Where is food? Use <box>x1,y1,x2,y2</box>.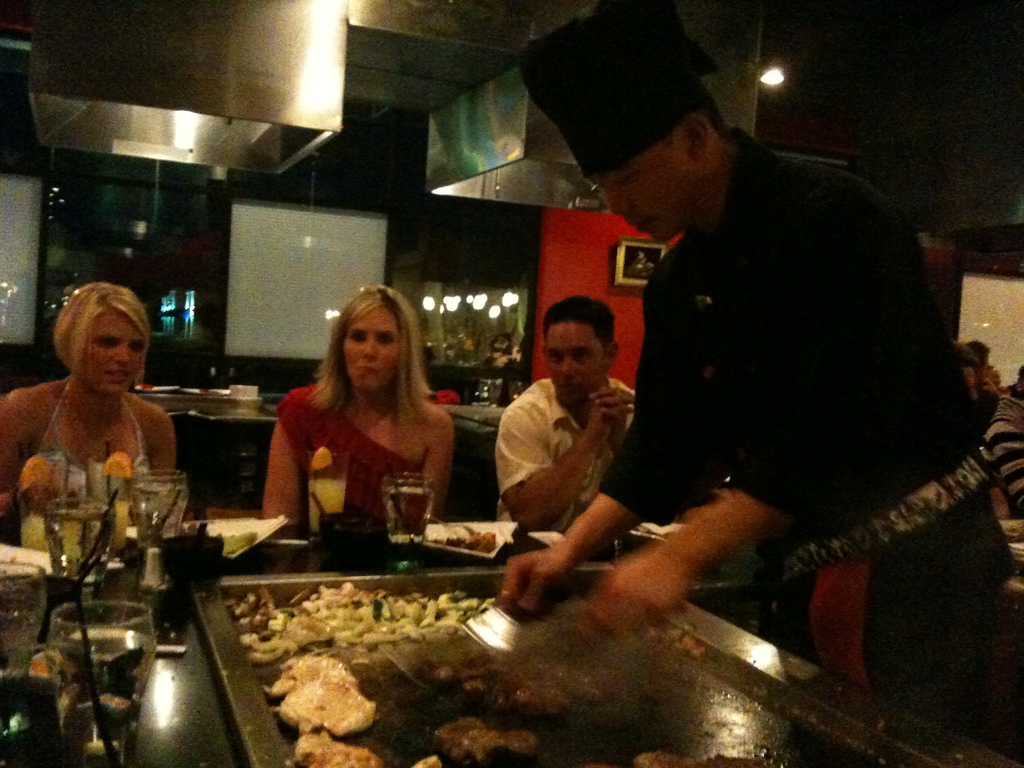
<box>632,749,767,767</box>.
